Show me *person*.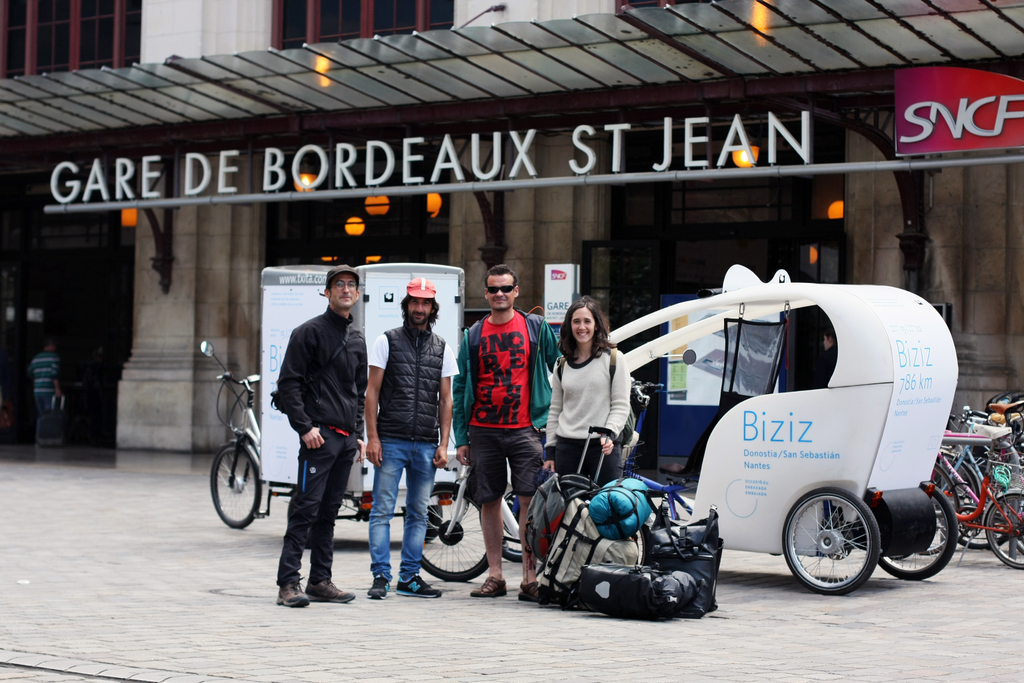
*person* is here: 464, 268, 548, 574.
